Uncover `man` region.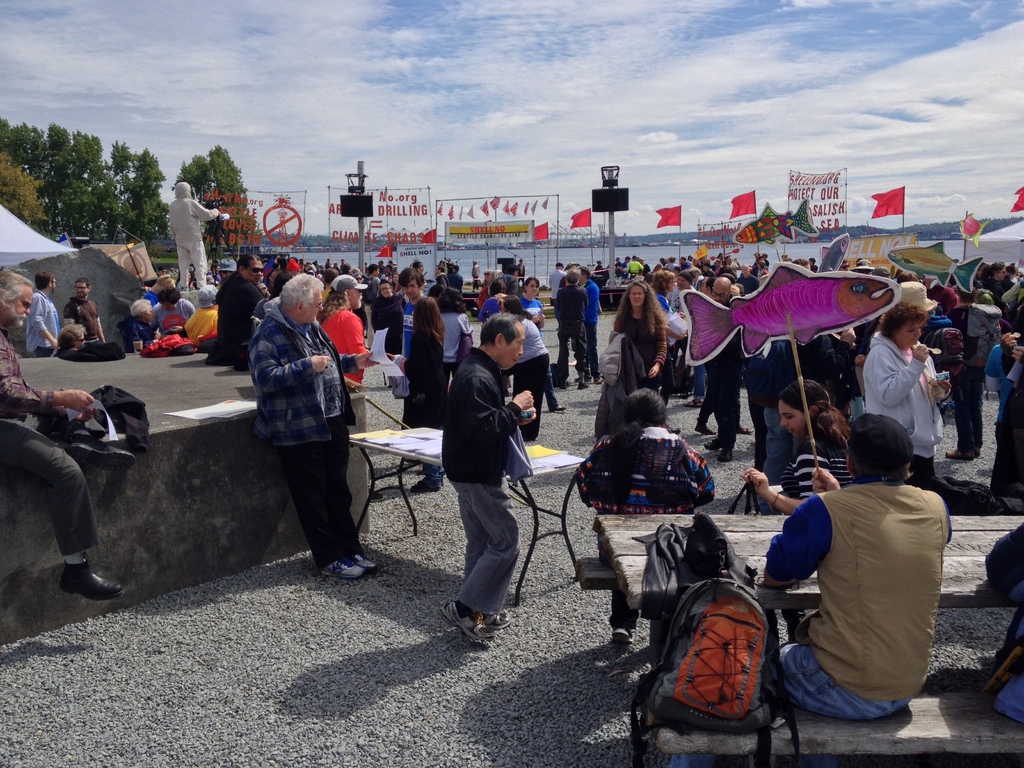
Uncovered: region(251, 276, 381, 587).
